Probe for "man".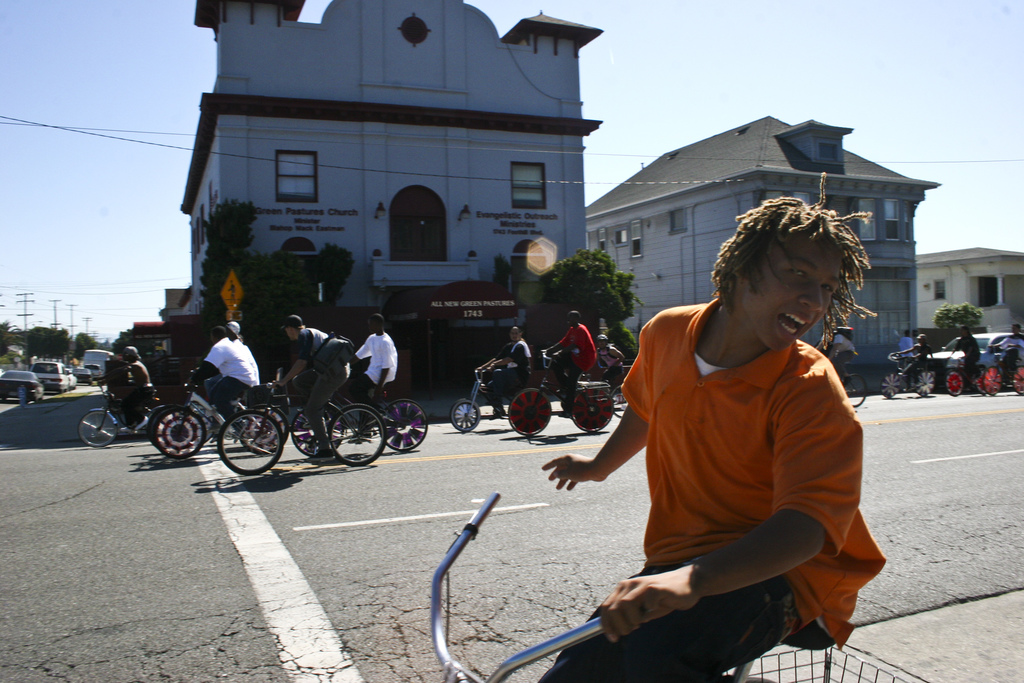
Probe result: box=[191, 325, 256, 440].
